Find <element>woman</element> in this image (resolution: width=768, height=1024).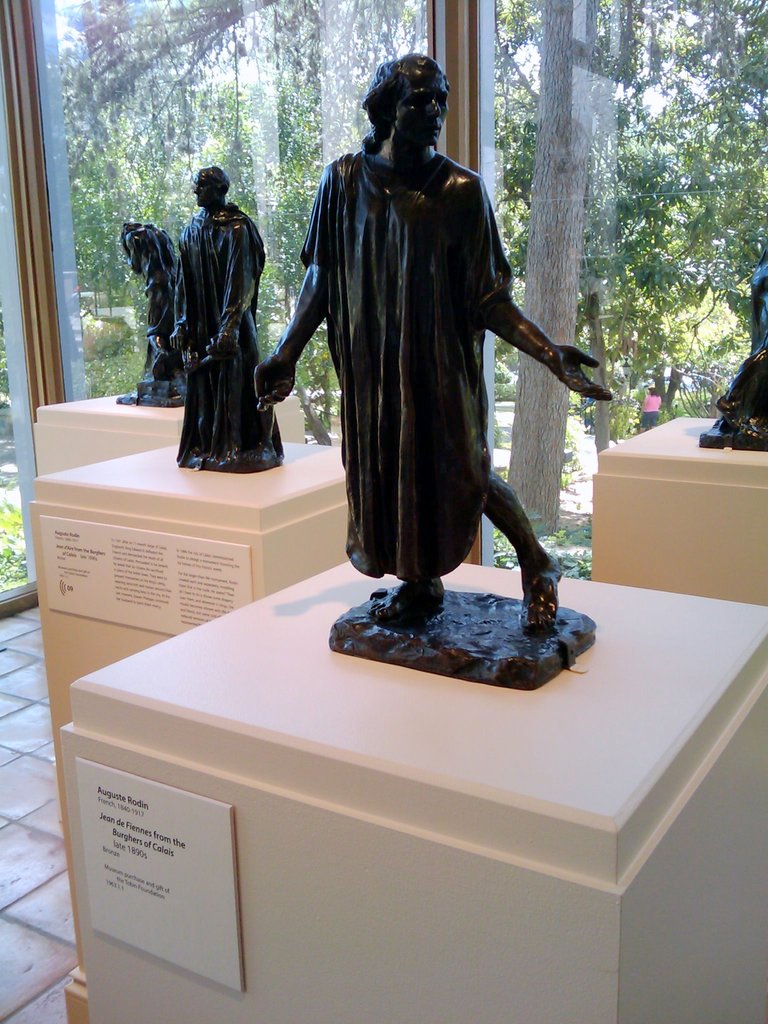
x1=238 y1=35 x2=611 y2=653.
